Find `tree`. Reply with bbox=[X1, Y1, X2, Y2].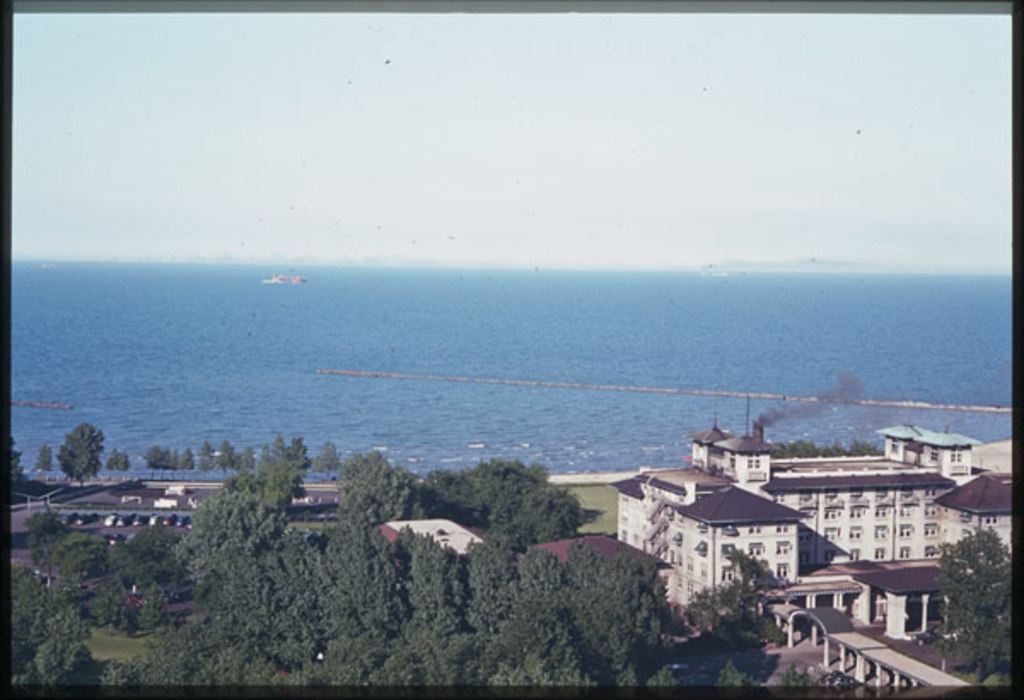
bbox=[224, 437, 236, 487].
